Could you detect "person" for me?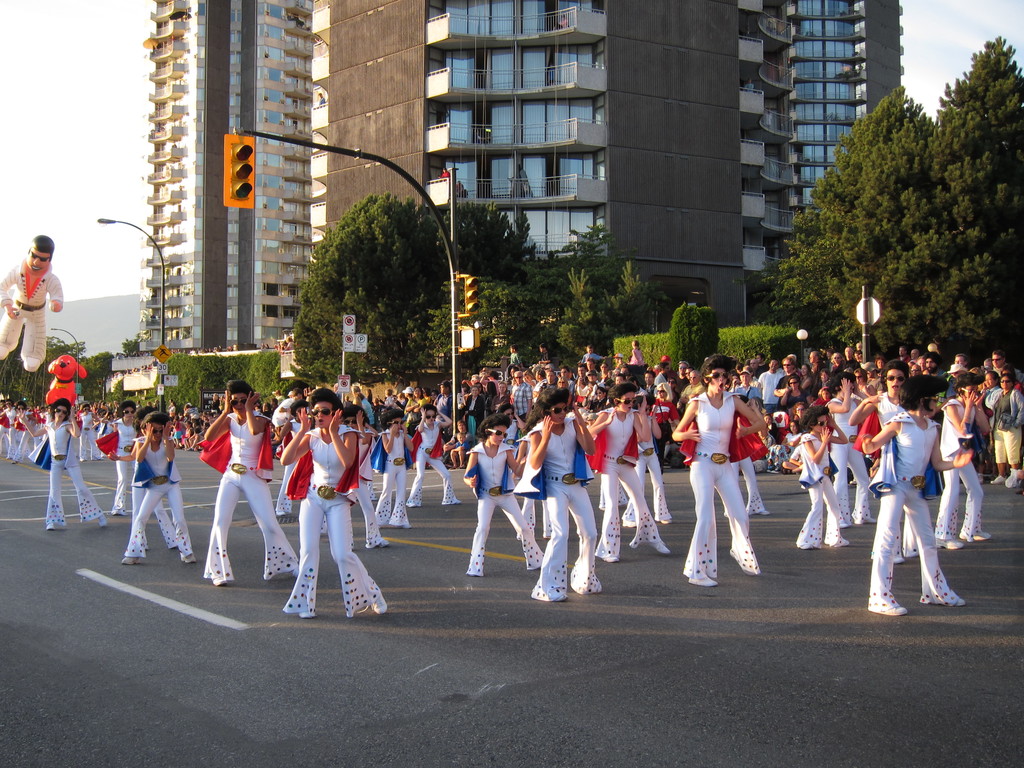
Detection result: detection(0, 232, 64, 371).
